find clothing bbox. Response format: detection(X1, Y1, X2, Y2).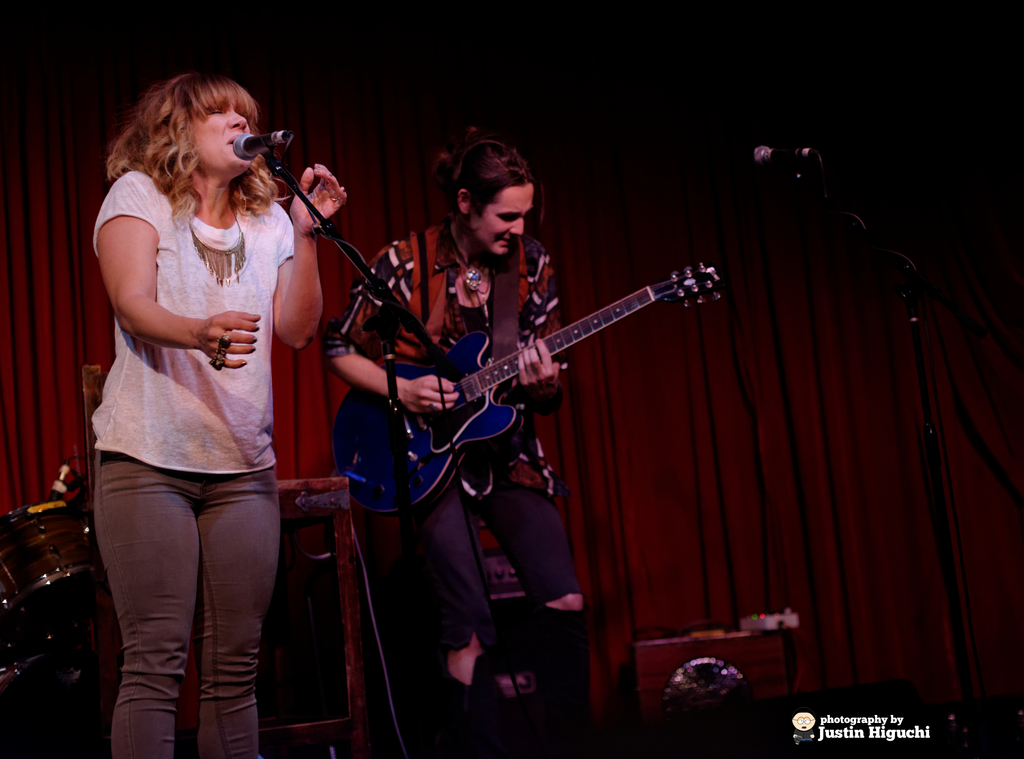
detection(335, 224, 596, 758).
